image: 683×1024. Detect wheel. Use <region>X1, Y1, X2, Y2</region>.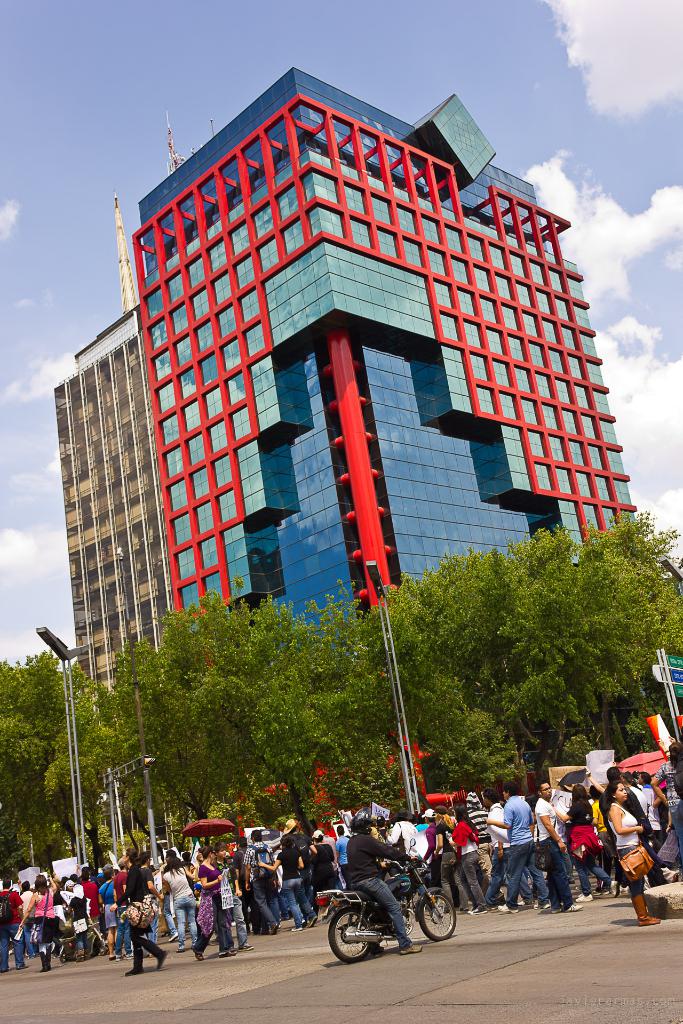
<region>418, 888, 458, 941</region>.
